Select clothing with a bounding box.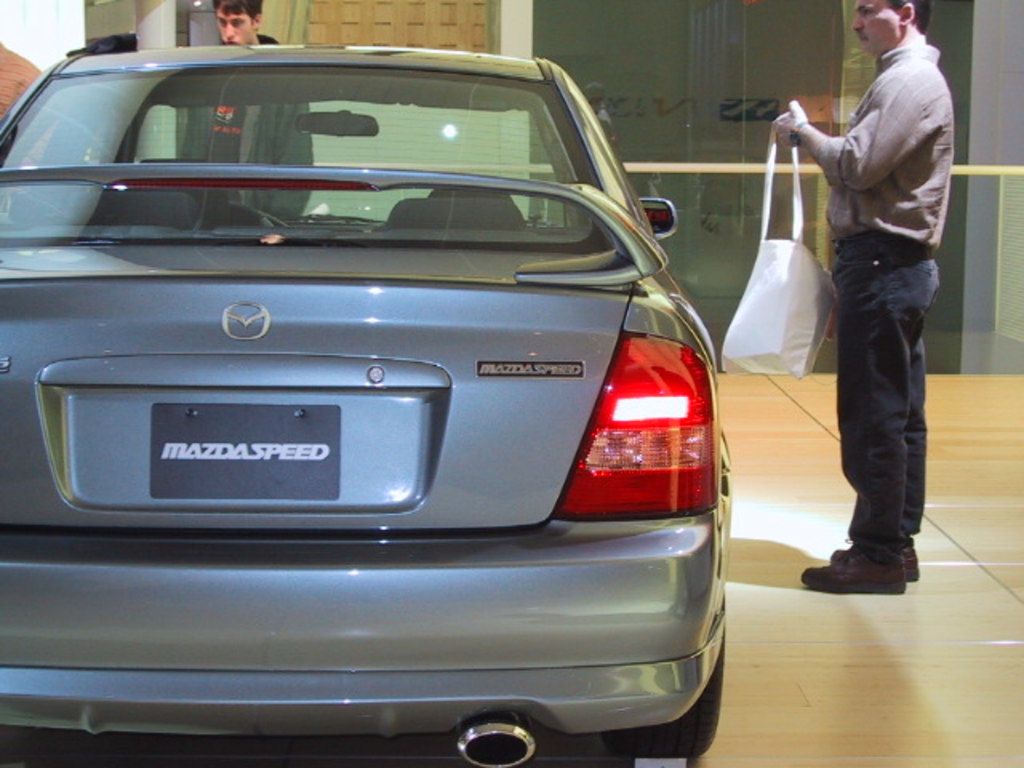
l=803, t=45, r=962, b=566.
